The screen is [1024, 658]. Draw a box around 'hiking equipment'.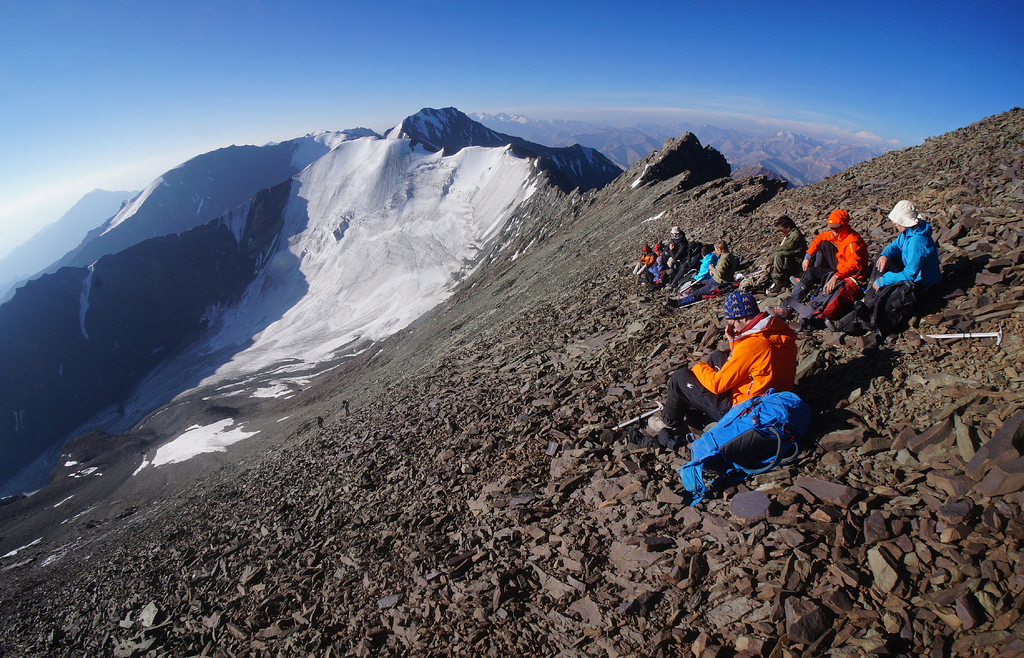
crop(673, 388, 804, 506).
